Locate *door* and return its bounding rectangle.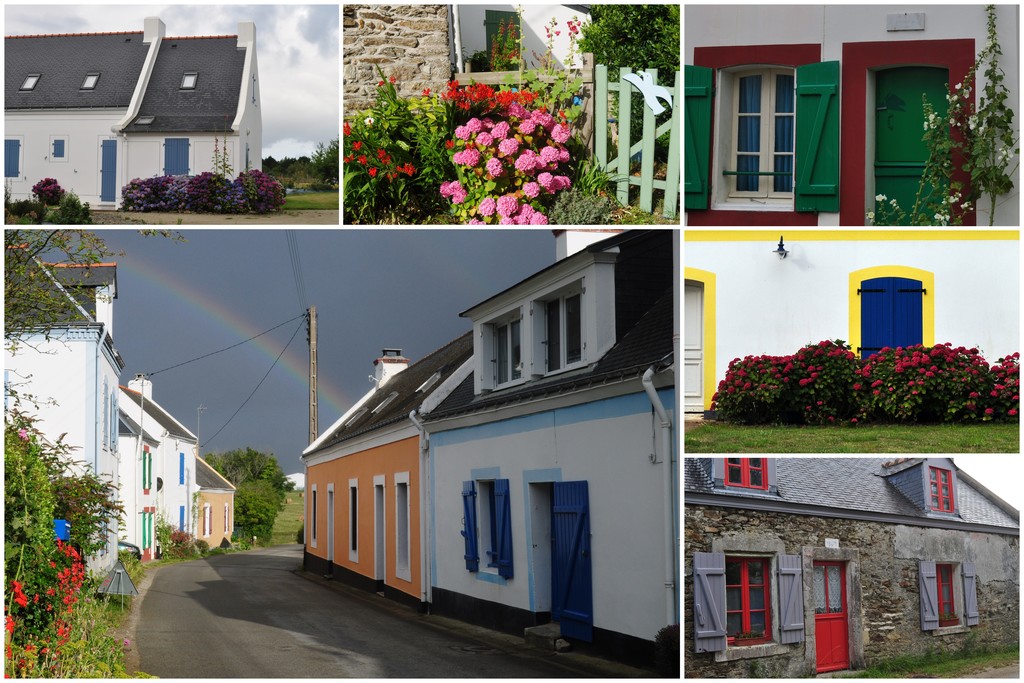
[x1=485, y1=10, x2=519, y2=71].
